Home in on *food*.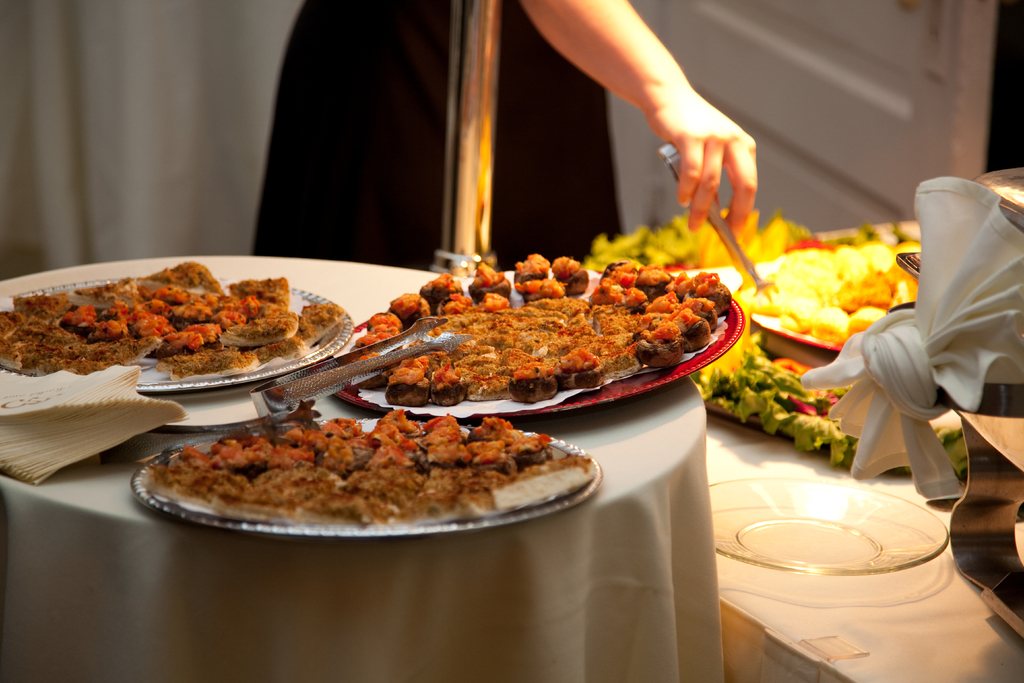
Homed in at 161,402,590,532.
